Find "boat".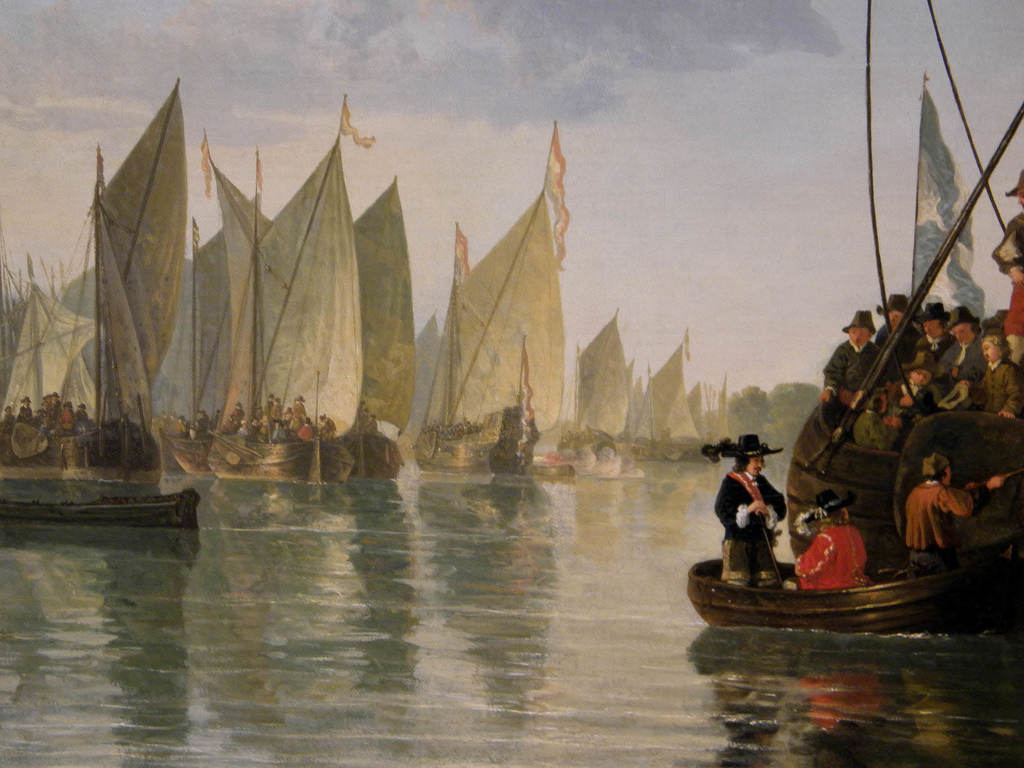
<box>634,320,715,461</box>.
